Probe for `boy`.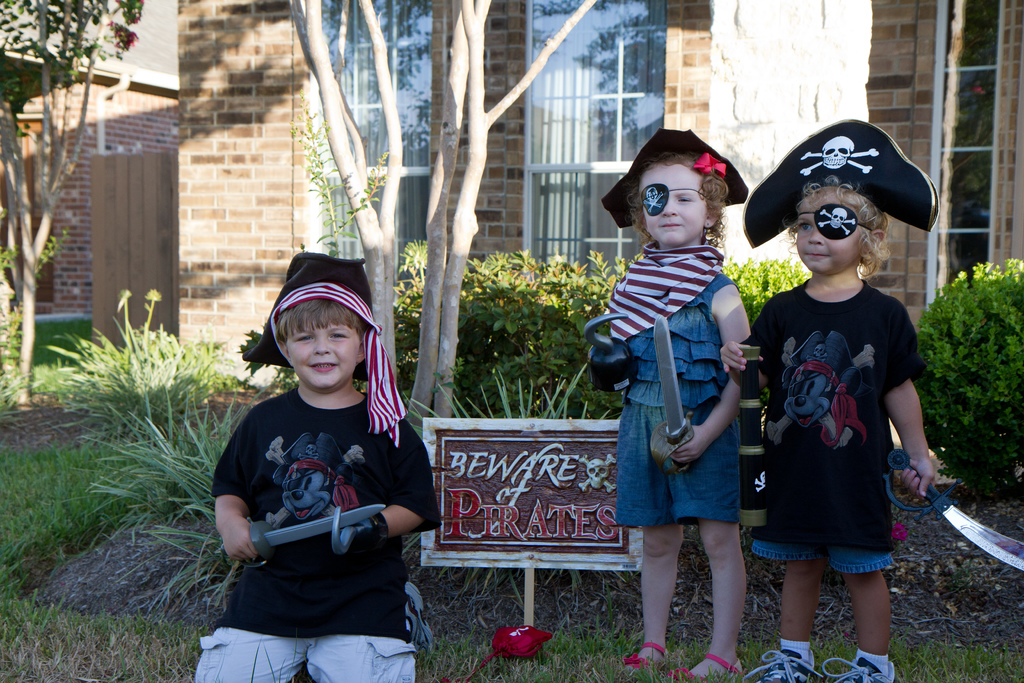
Probe result: bbox=(193, 279, 440, 682).
